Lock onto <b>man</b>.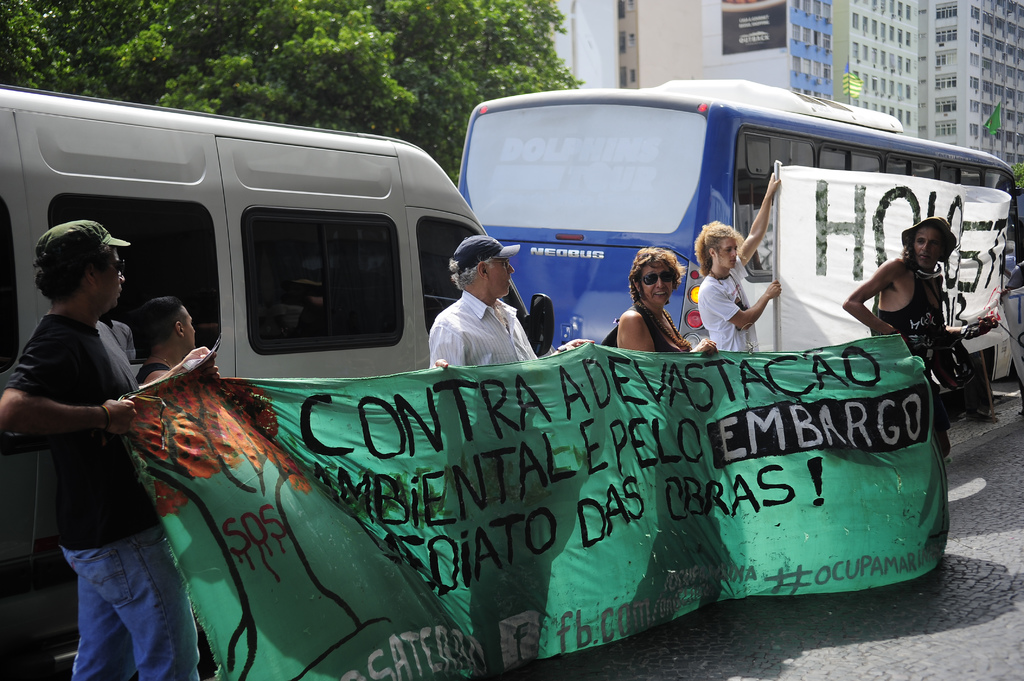
Locked: 0:214:216:680.
